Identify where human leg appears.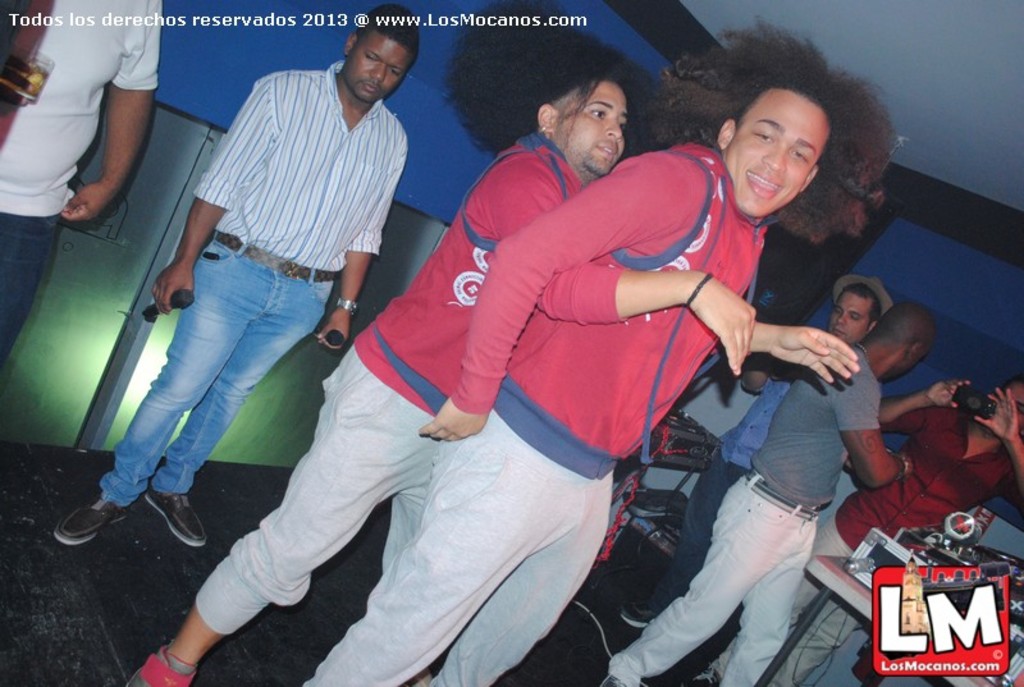
Appears at 434,476,612,684.
